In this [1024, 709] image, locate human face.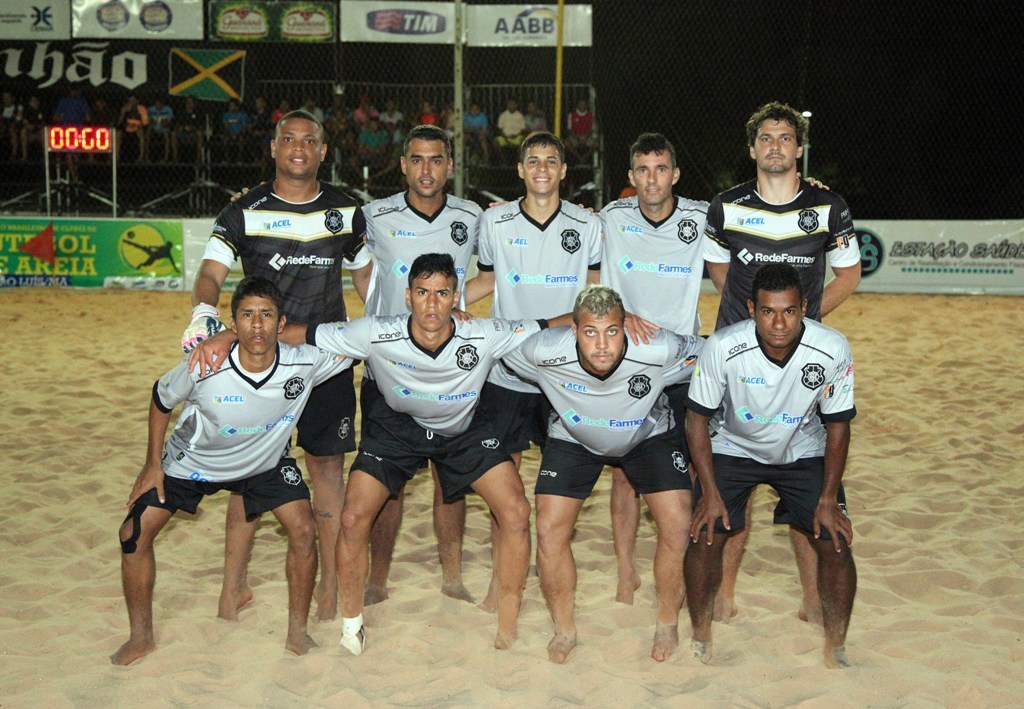
Bounding box: rect(524, 145, 562, 194).
